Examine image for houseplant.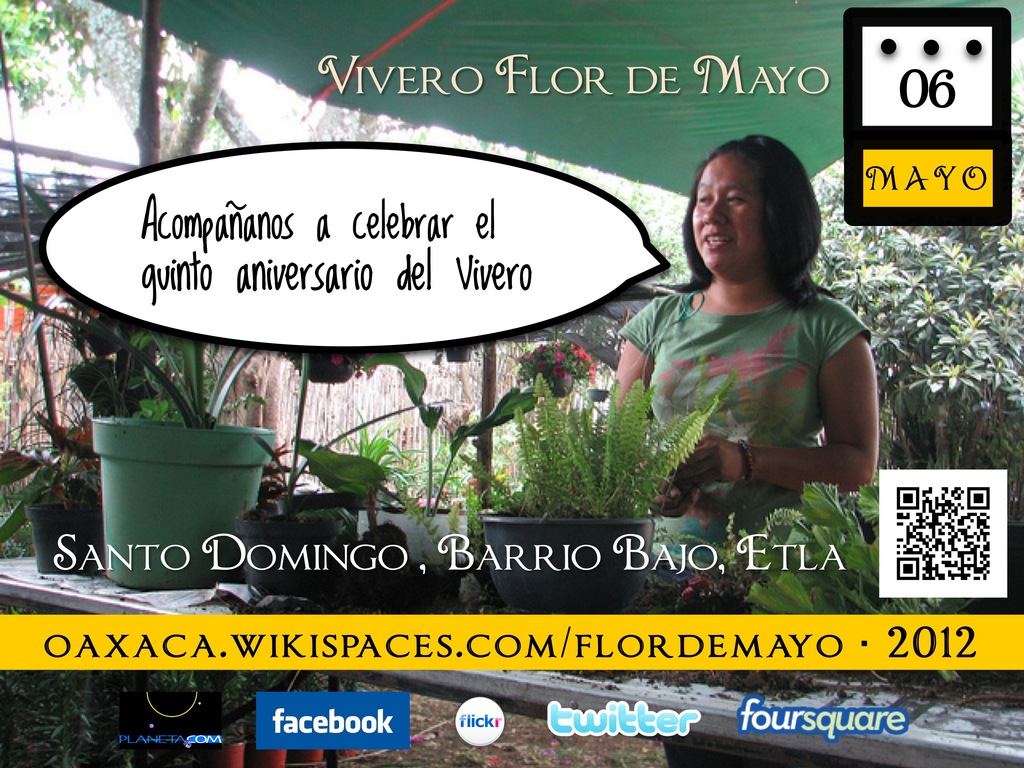
Examination result: [287,350,367,388].
